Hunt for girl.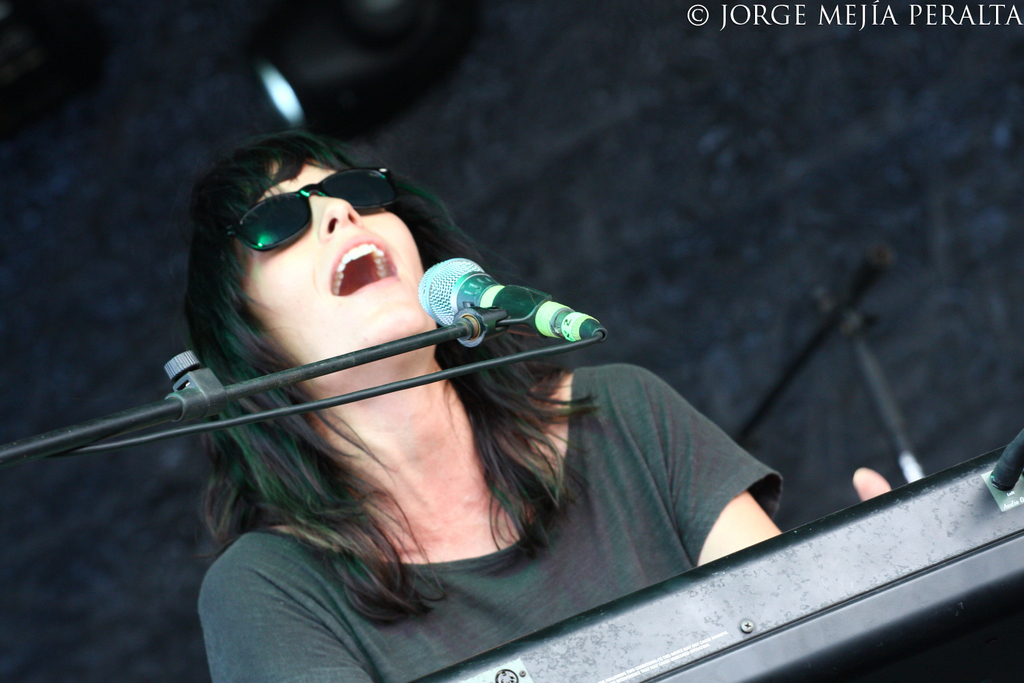
Hunted down at <bbox>174, 126, 897, 682</bbox>.
